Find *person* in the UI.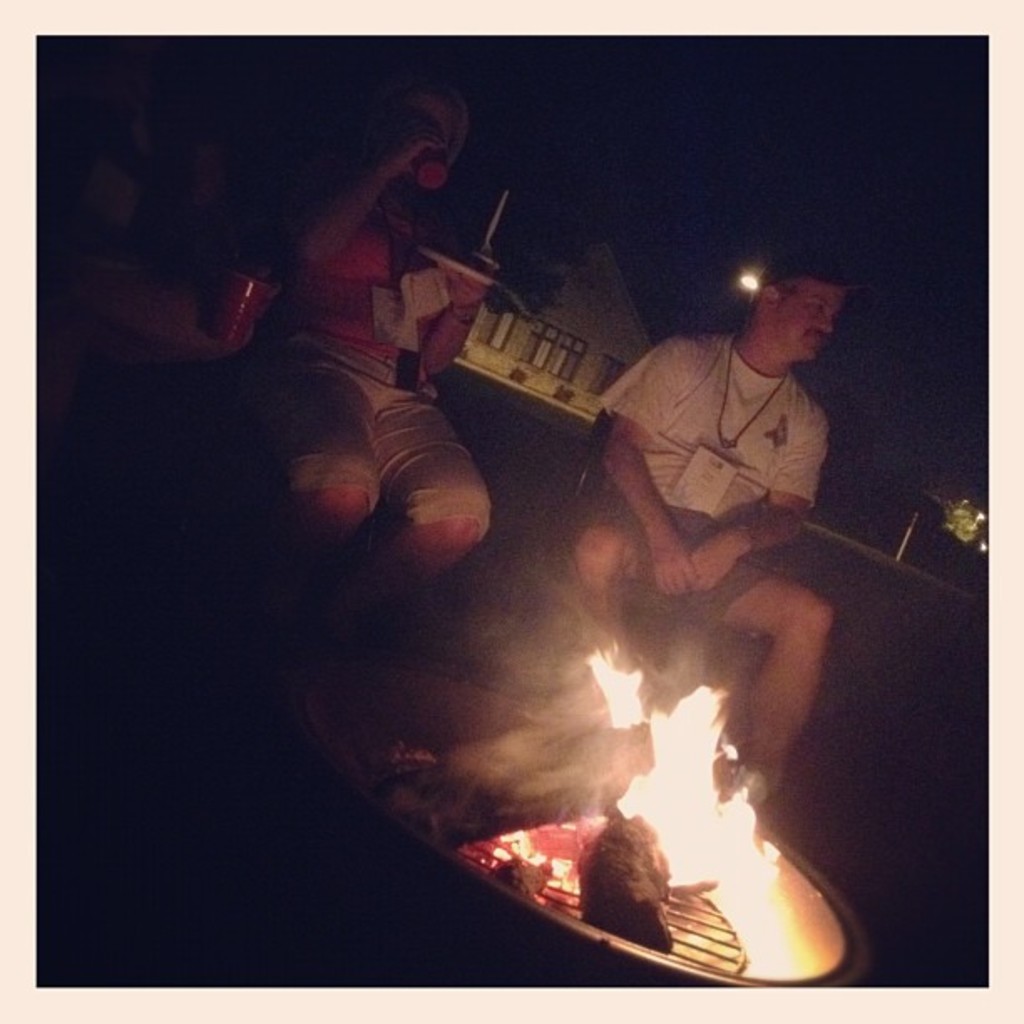
UI element at 562,224,858,786.
